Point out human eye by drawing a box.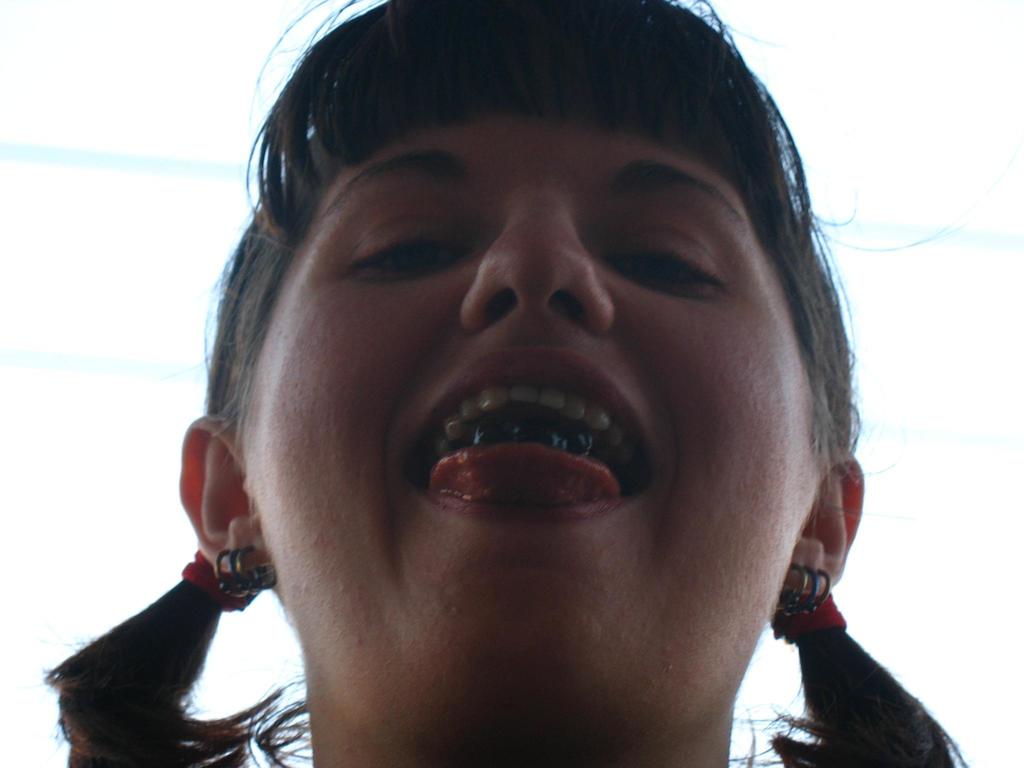
region(336, 216, 452, 286).
